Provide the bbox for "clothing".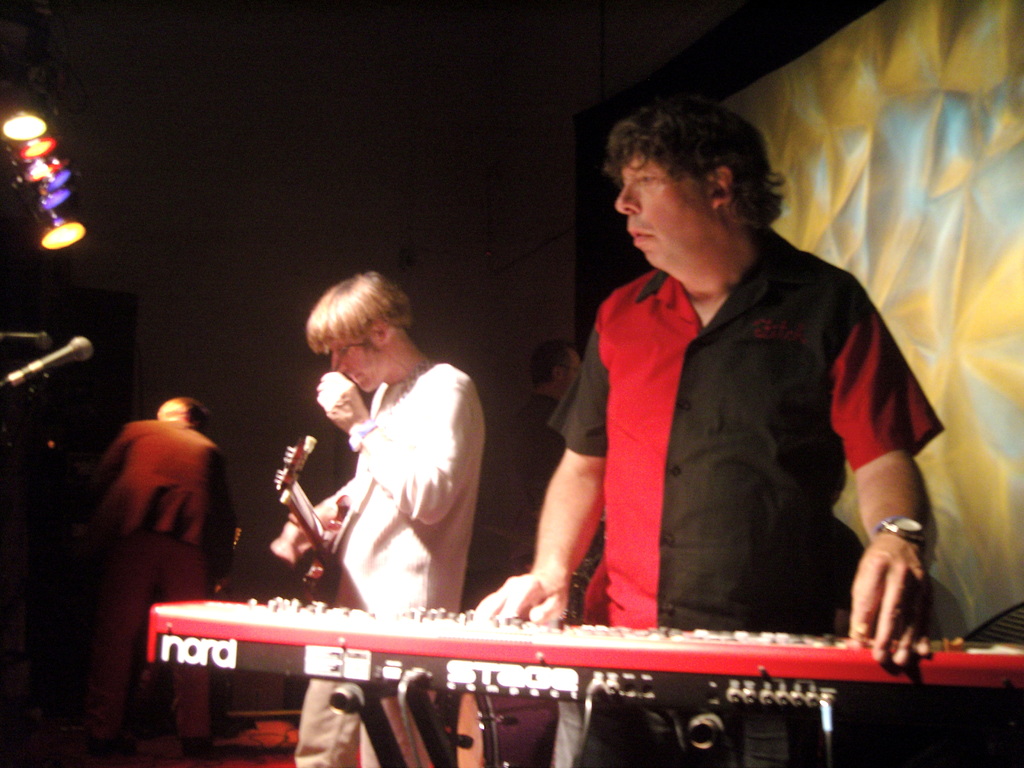
{"left": 531, "top": 220, "right": 957, "bottom": 767}.
